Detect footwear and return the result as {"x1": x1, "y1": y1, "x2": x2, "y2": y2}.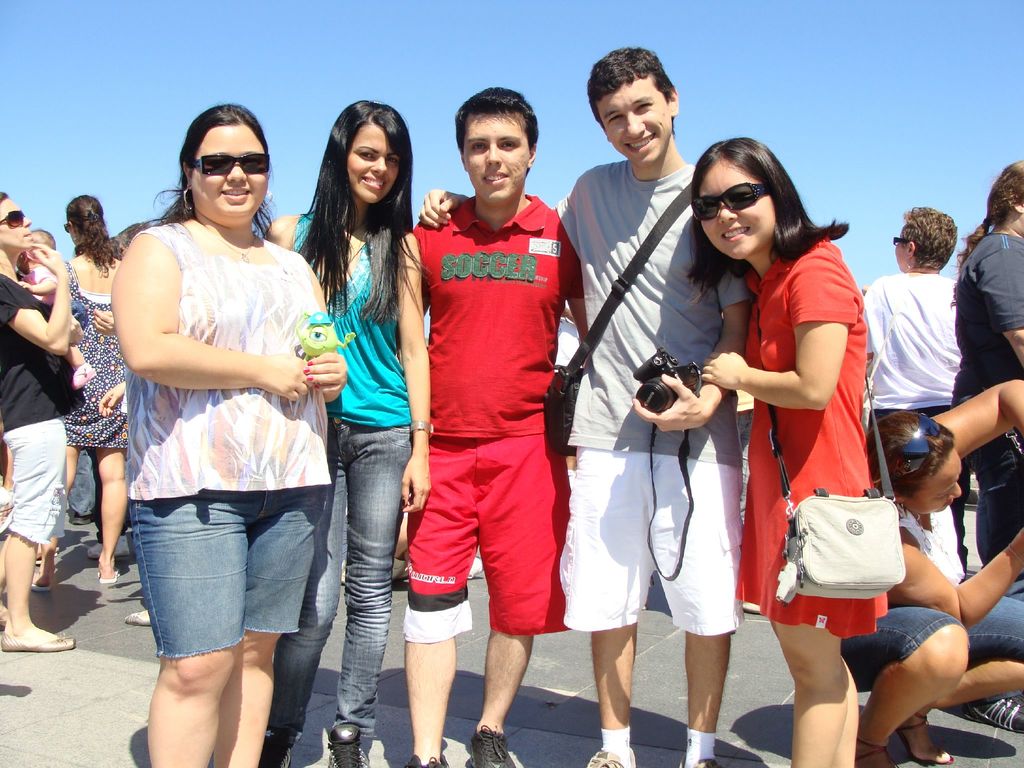
{"x1": 590, "y1": 746, "x2": 619, "y2": 767}.
